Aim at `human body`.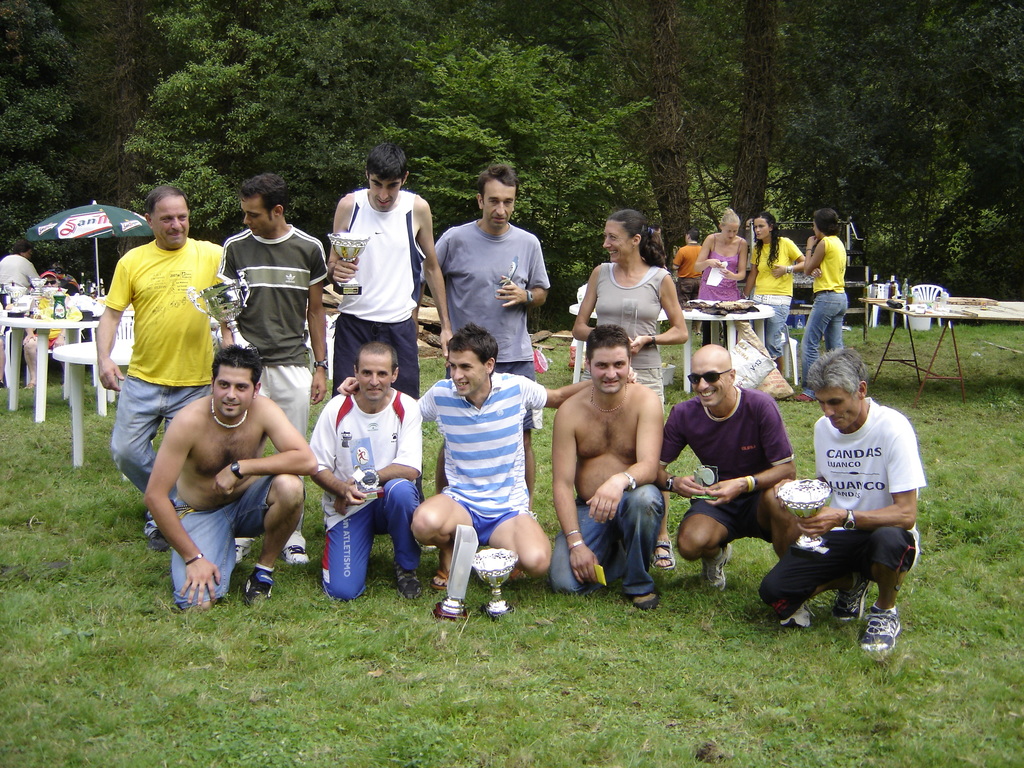
Aimed at {"x1": 0, "y1": 241, "x2": 68, "y2": 388}.
